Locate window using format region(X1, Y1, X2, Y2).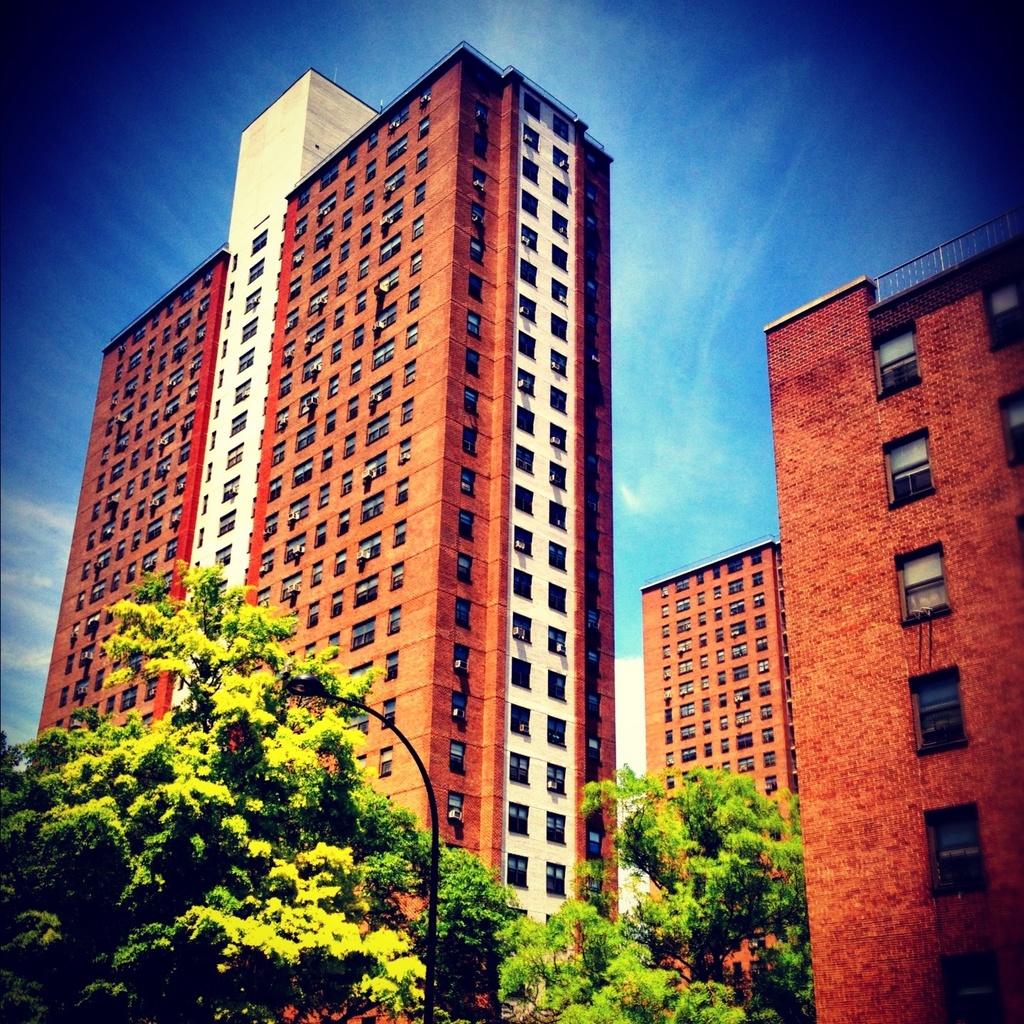
region(221, 312, 230, 328).
